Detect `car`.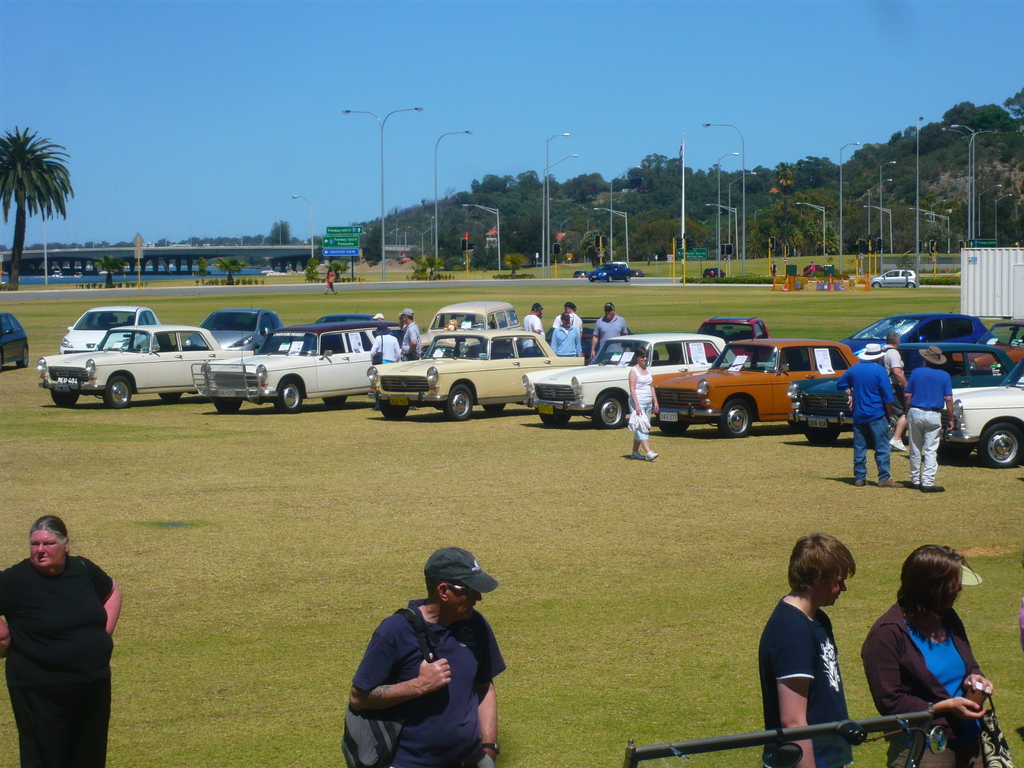
Detected at 574:269:640:285.
